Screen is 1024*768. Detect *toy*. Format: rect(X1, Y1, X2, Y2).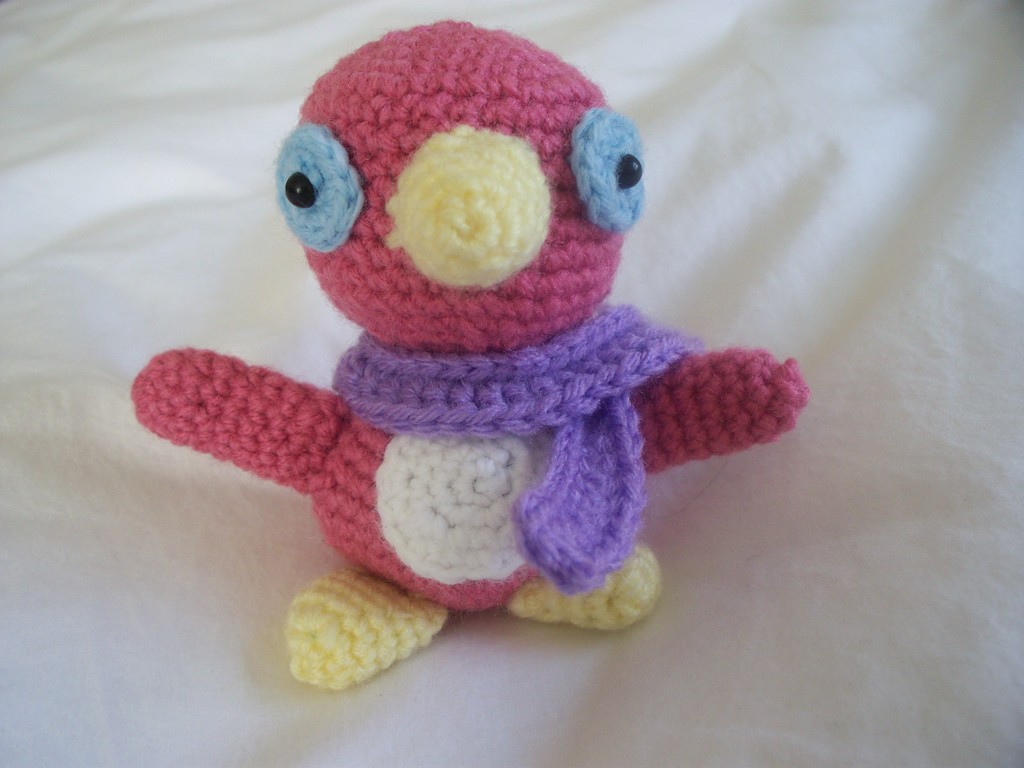
rect(116, 15, 812, 678).
